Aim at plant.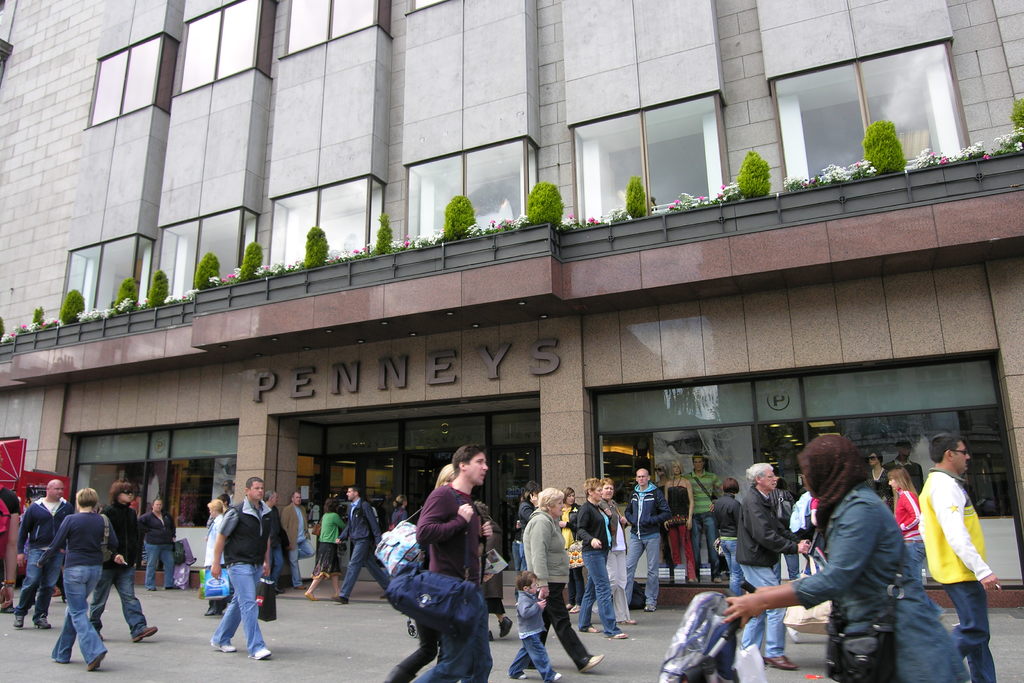
Aimed at [left=150, top=267, right=173, bottom=306].
